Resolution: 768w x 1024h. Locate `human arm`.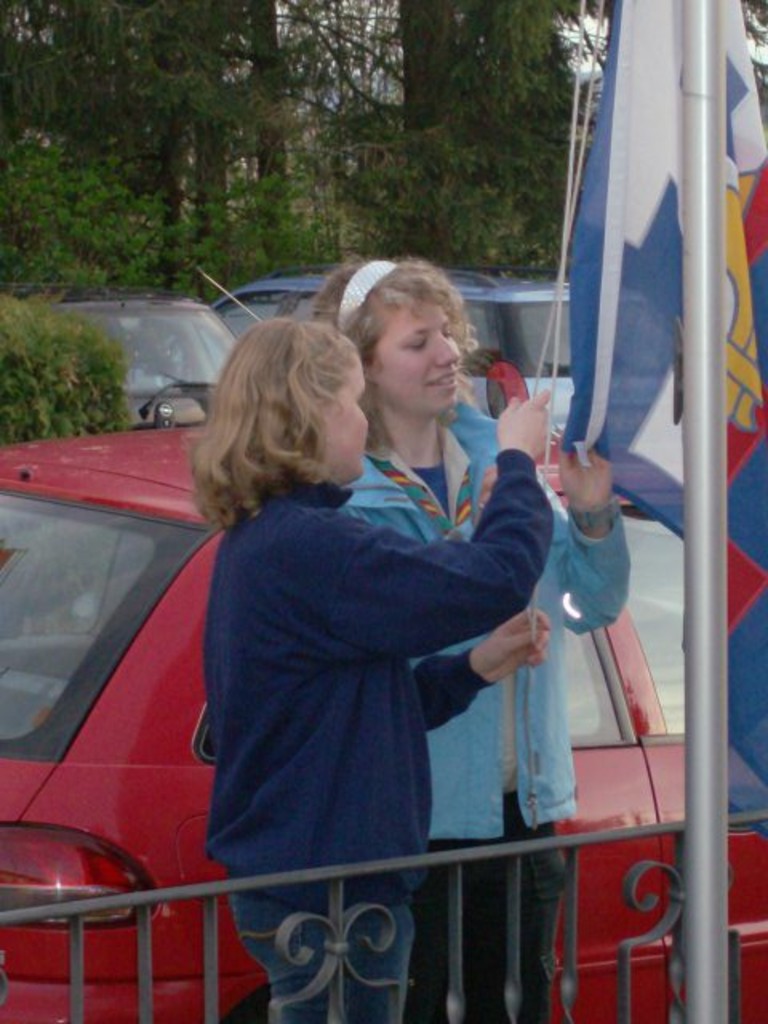
(x1=541, y1=427, x2=658, y2=650).
